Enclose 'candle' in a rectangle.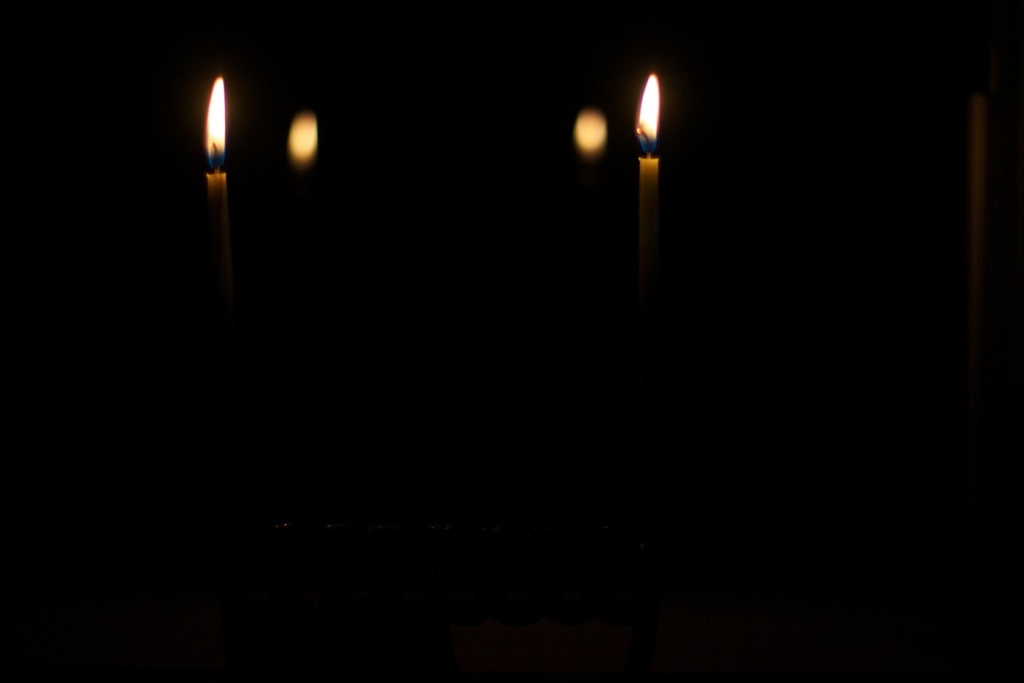
{"x1": 631, "y1": 69, "x2": 655, "y2": 320}.
